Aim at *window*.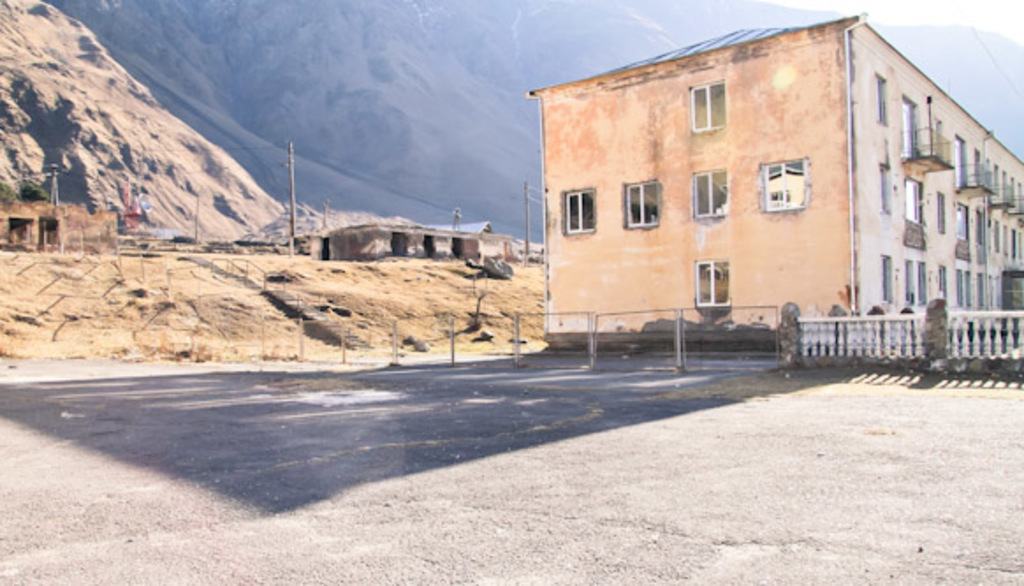
Aimed at bbox=(758, 155, 809, 211).
